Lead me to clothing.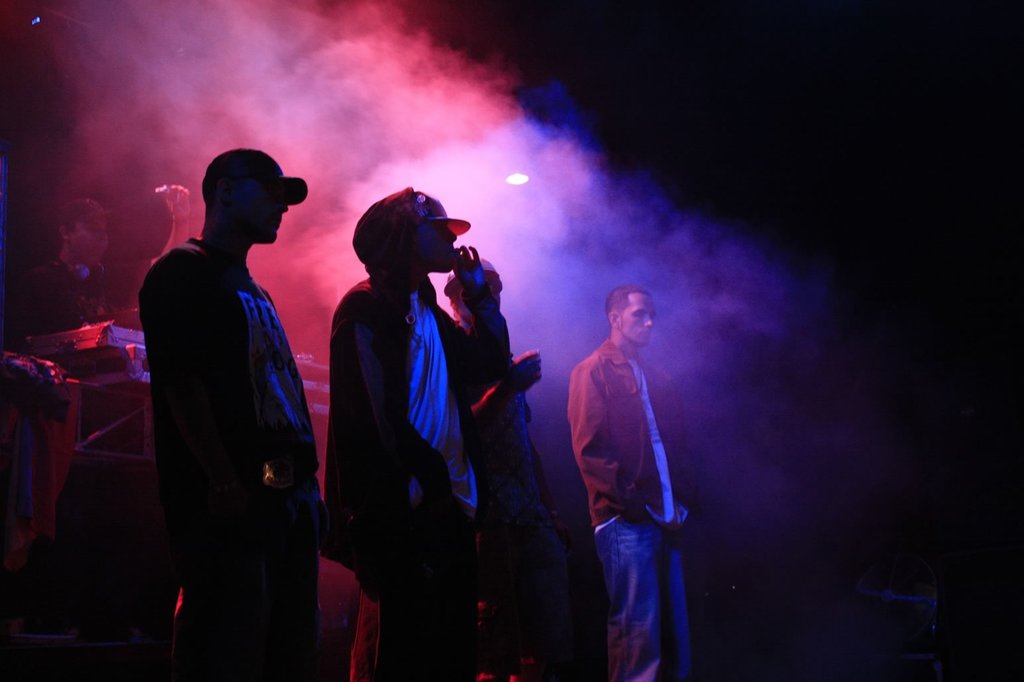
Lead to bbox=[316, 267, 512, 681].
